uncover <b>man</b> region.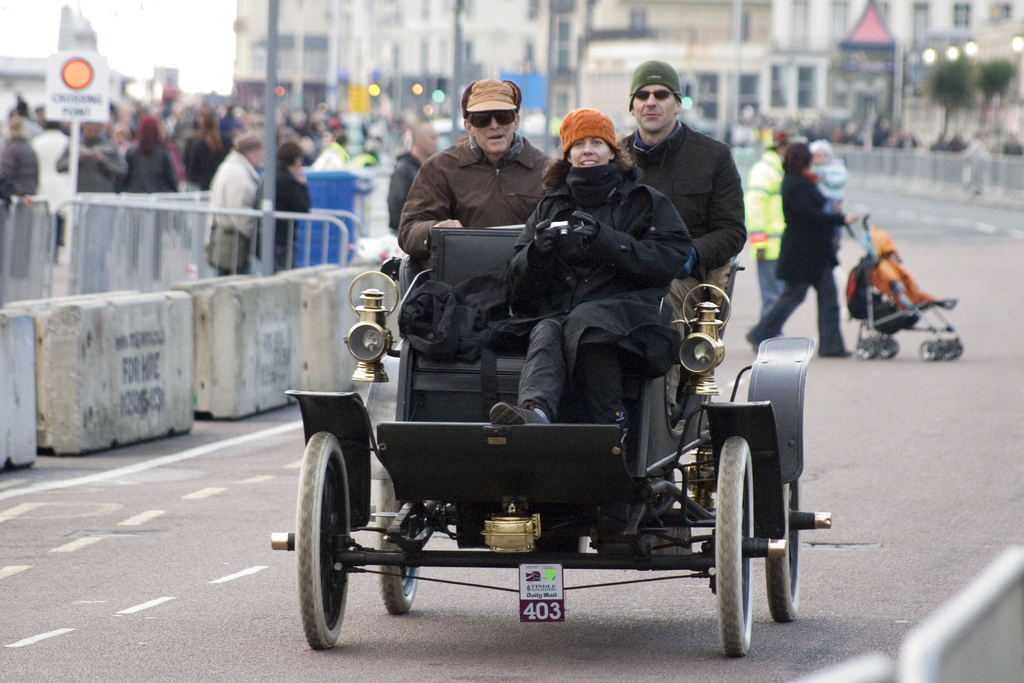
Uncovered: x1=388, y1=93, x2=574, y2=244.
